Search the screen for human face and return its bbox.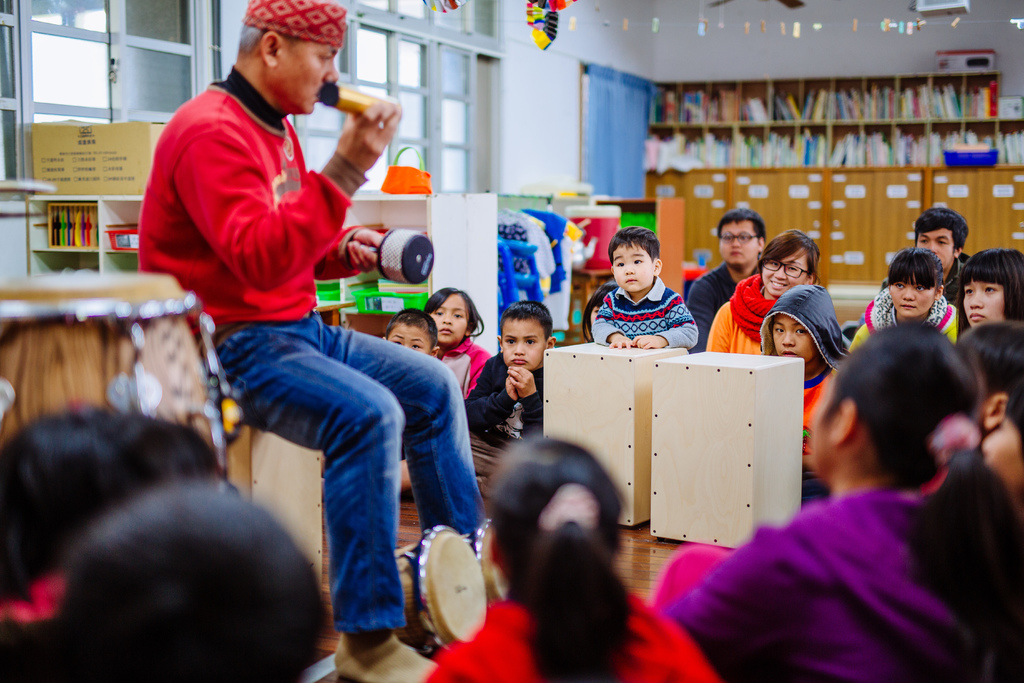
Found: {"left": 433, "top": 292, "right": 473, "bottom": 347}.
